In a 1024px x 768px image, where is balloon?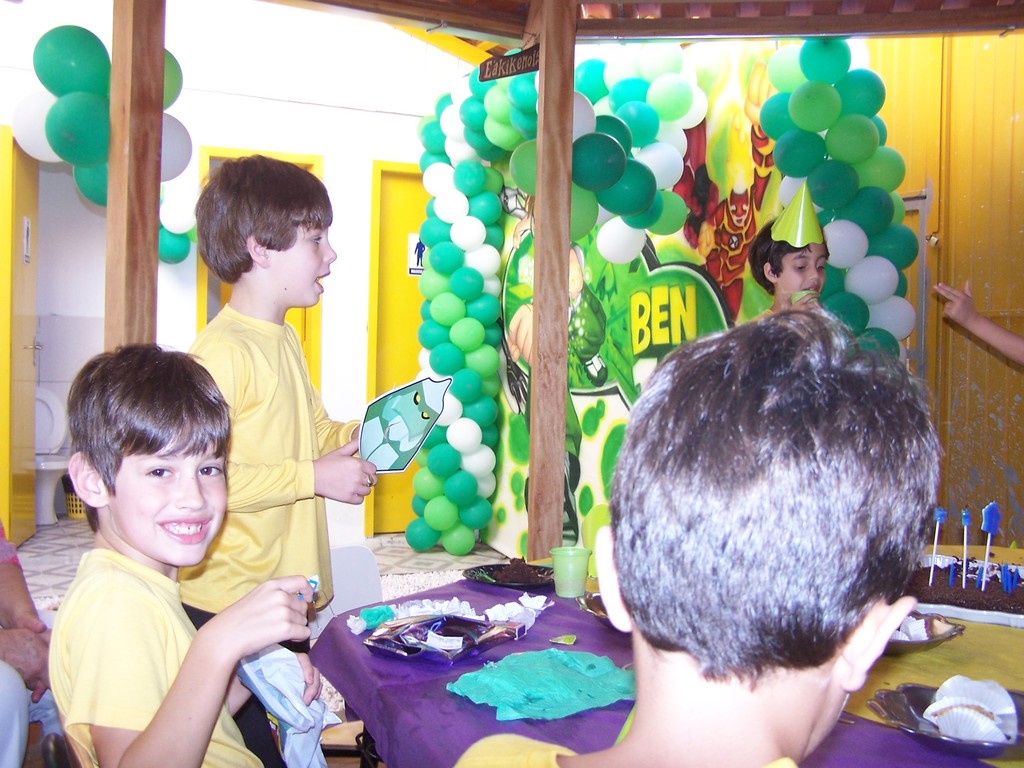
crop(73, 162, 108, 207).
